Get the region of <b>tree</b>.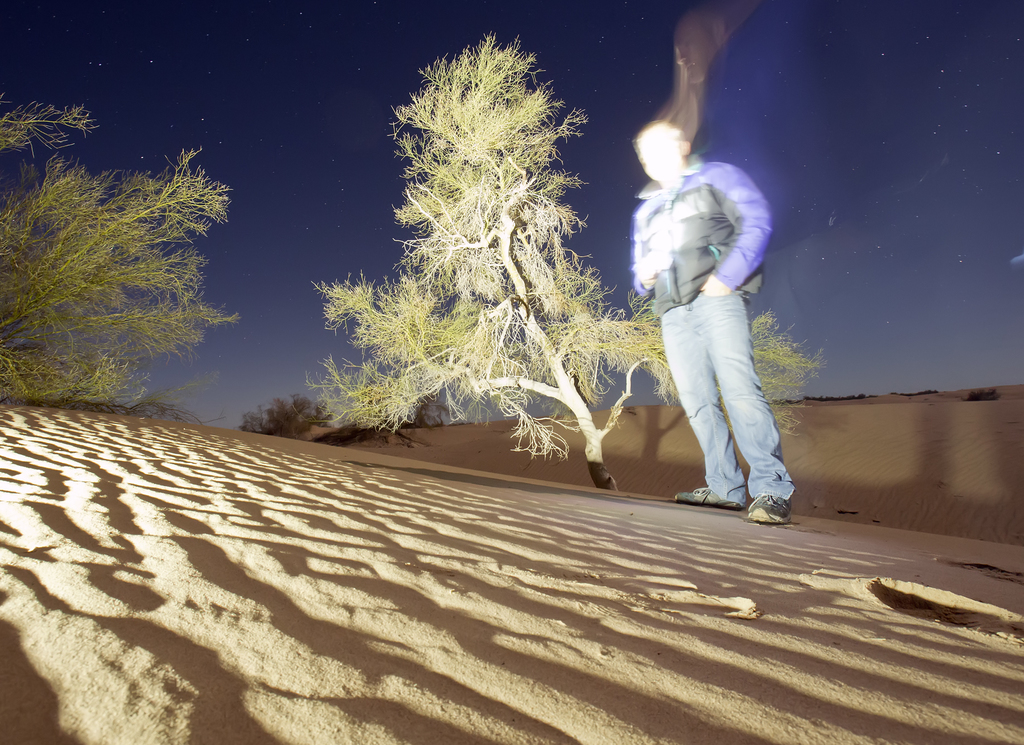
locate(29, 123, 231, 430).
